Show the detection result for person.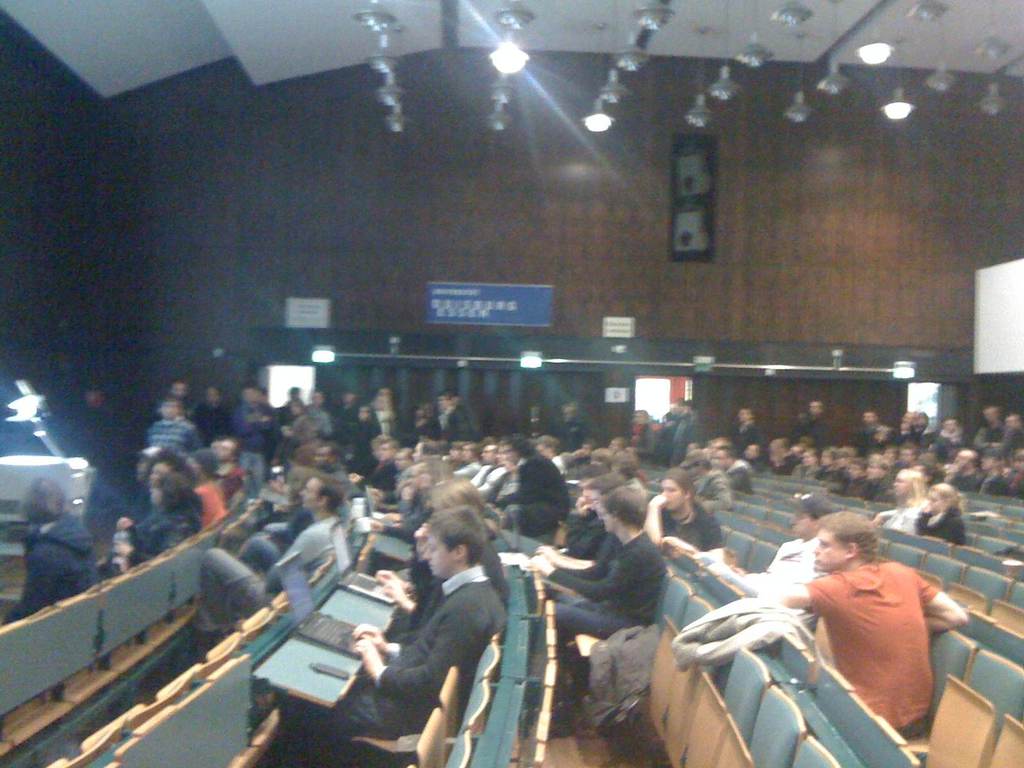
696:494:828:617.
